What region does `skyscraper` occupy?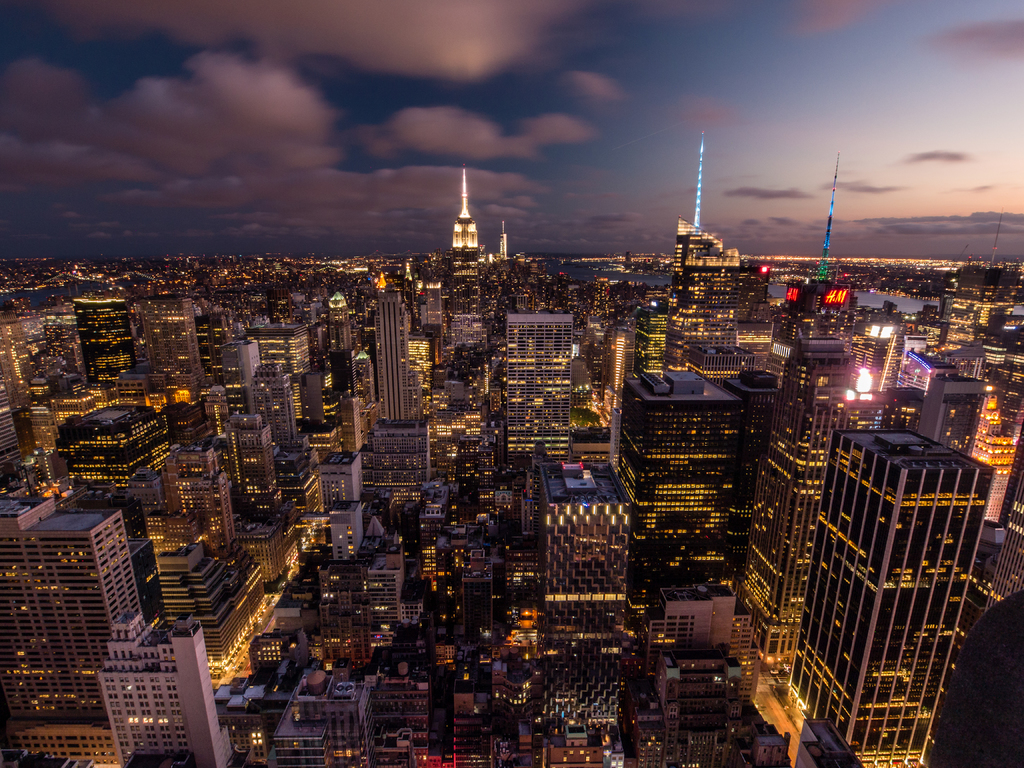
locate(227, 413, 282, 521).
